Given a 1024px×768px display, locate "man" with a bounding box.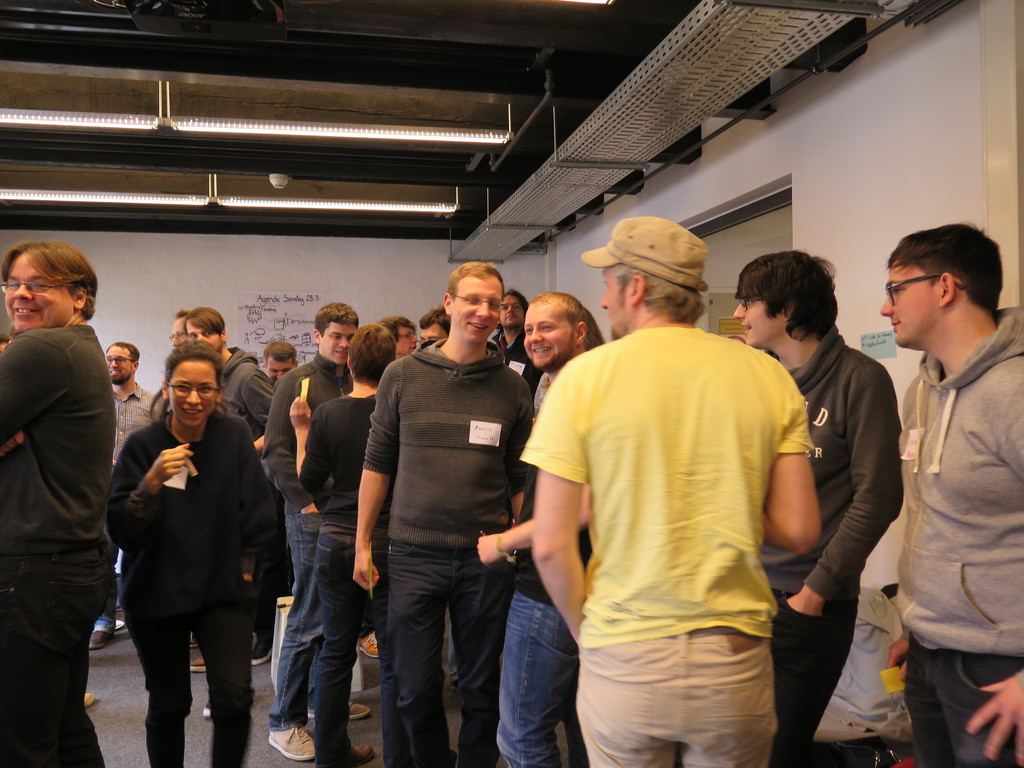
Located: 351:259:532:767.
